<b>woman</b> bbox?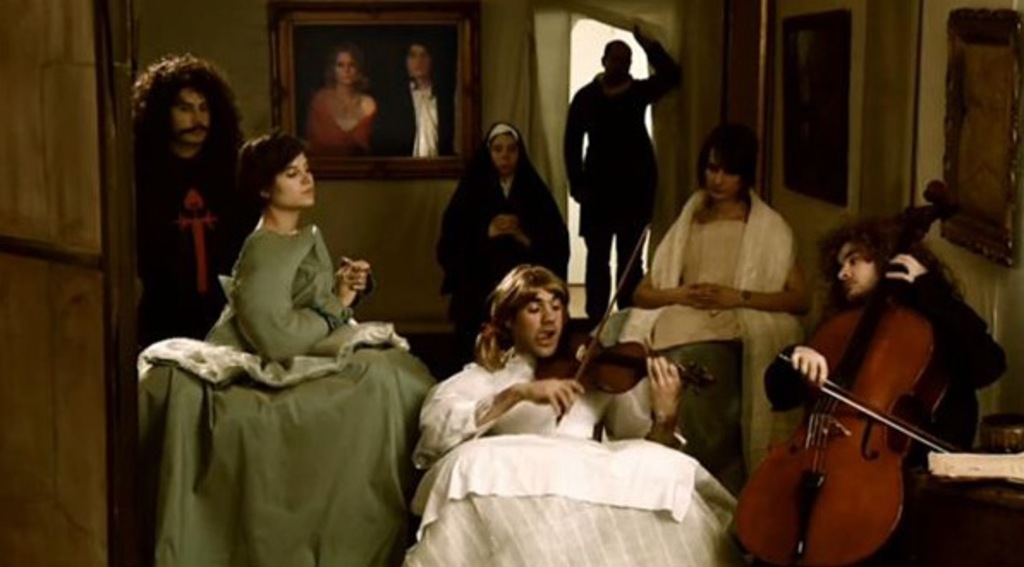
detection(433, 124, 569, 333)
